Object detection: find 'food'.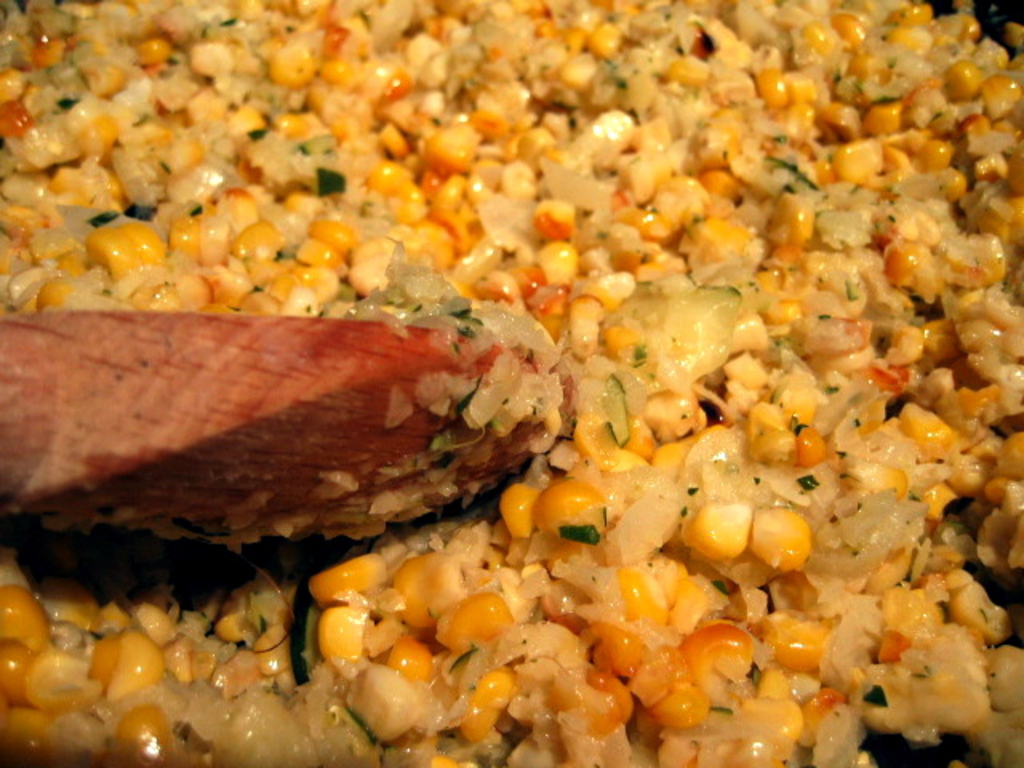
10,0,1019,754.
